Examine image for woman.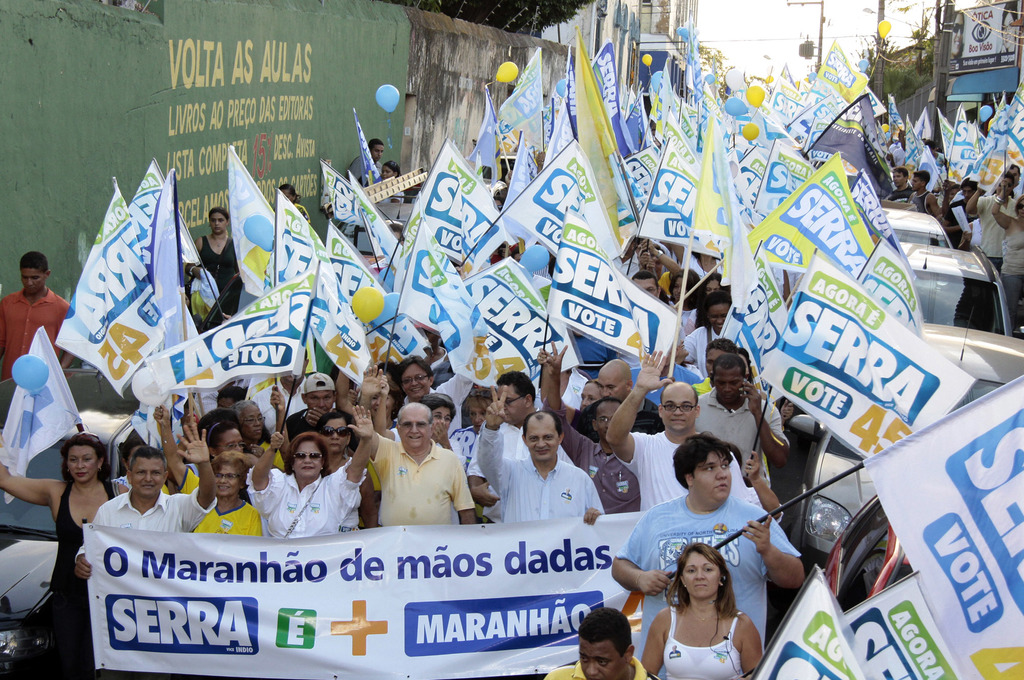
Examination result: bbox=(640, 540, 757, 677).
